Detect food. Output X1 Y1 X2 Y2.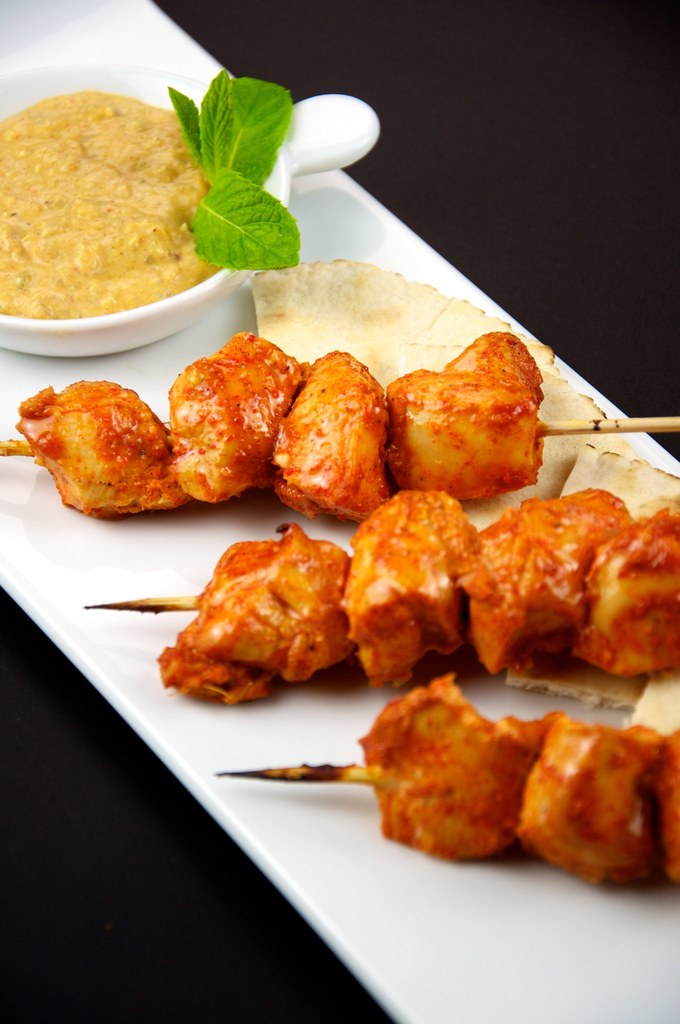
20 364 176 504.
